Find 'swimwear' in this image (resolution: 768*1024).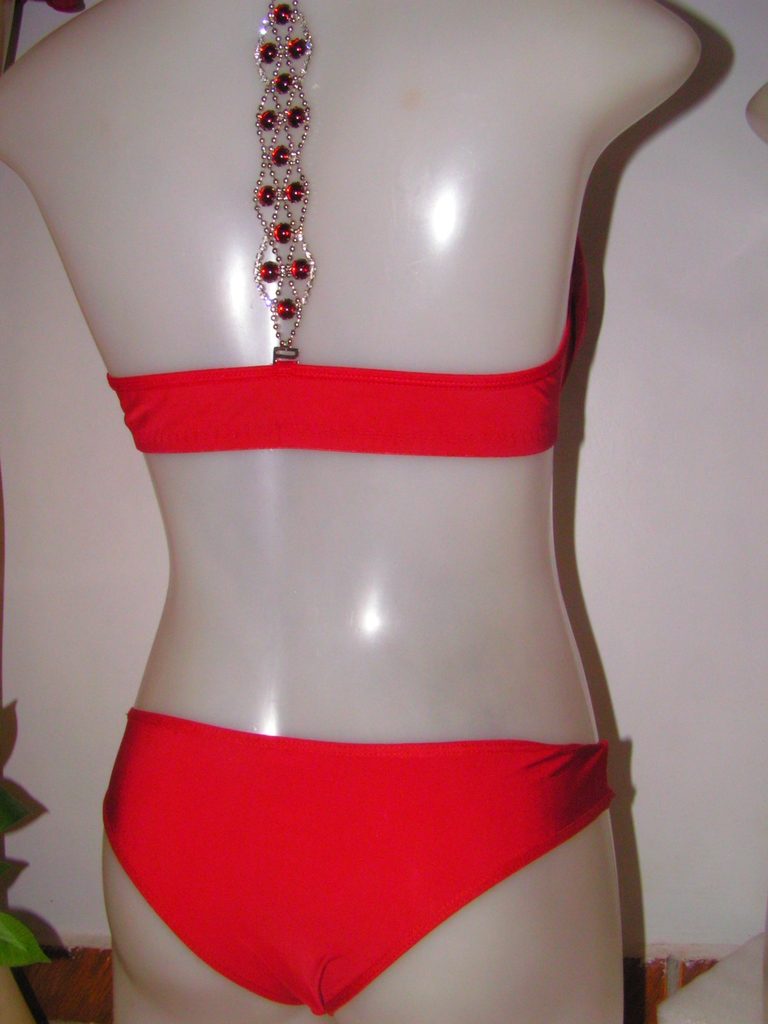
left=102, top=1, right=573, bottom=458.
